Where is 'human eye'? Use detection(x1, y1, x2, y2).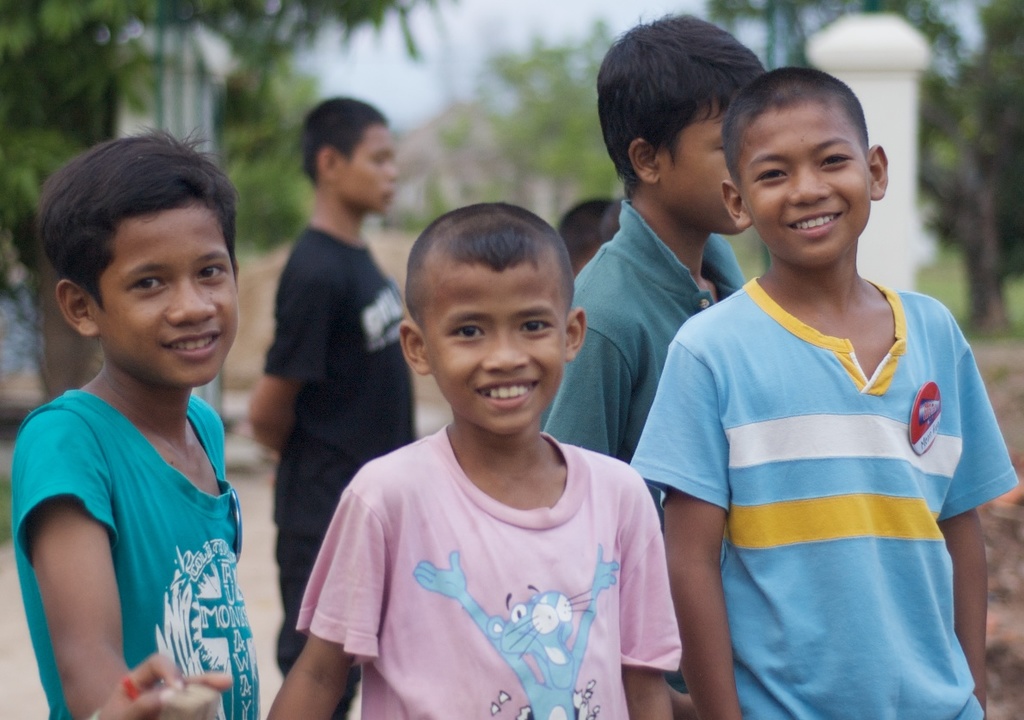
detection(520, 320, 555, 335).
